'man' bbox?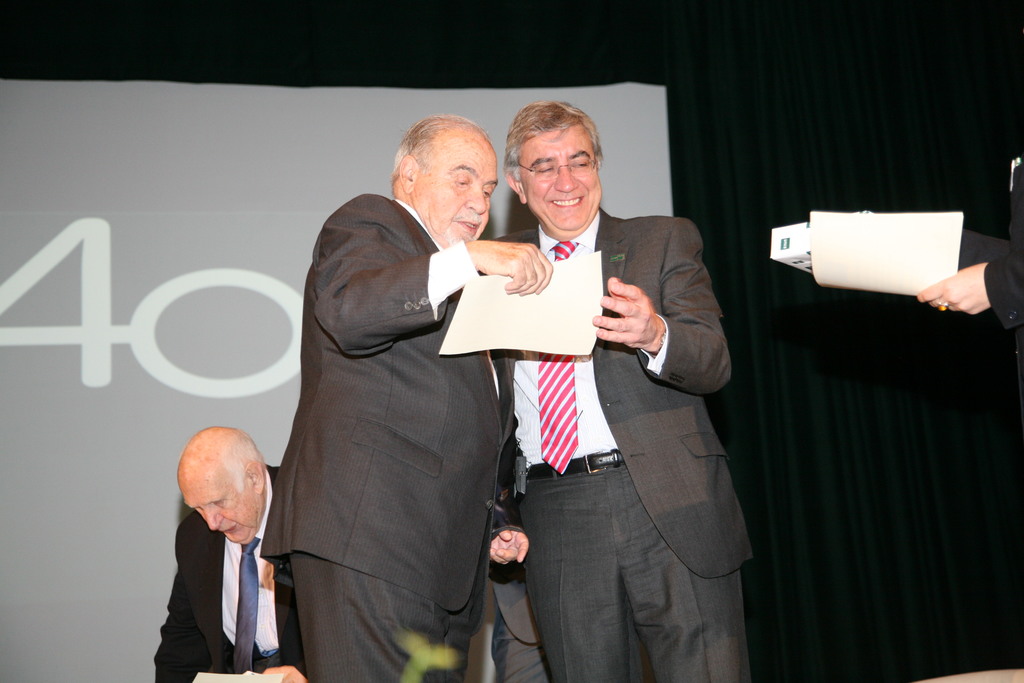
{"x1": 257, "y1": 110, "x2": 529, "y2": 682}
